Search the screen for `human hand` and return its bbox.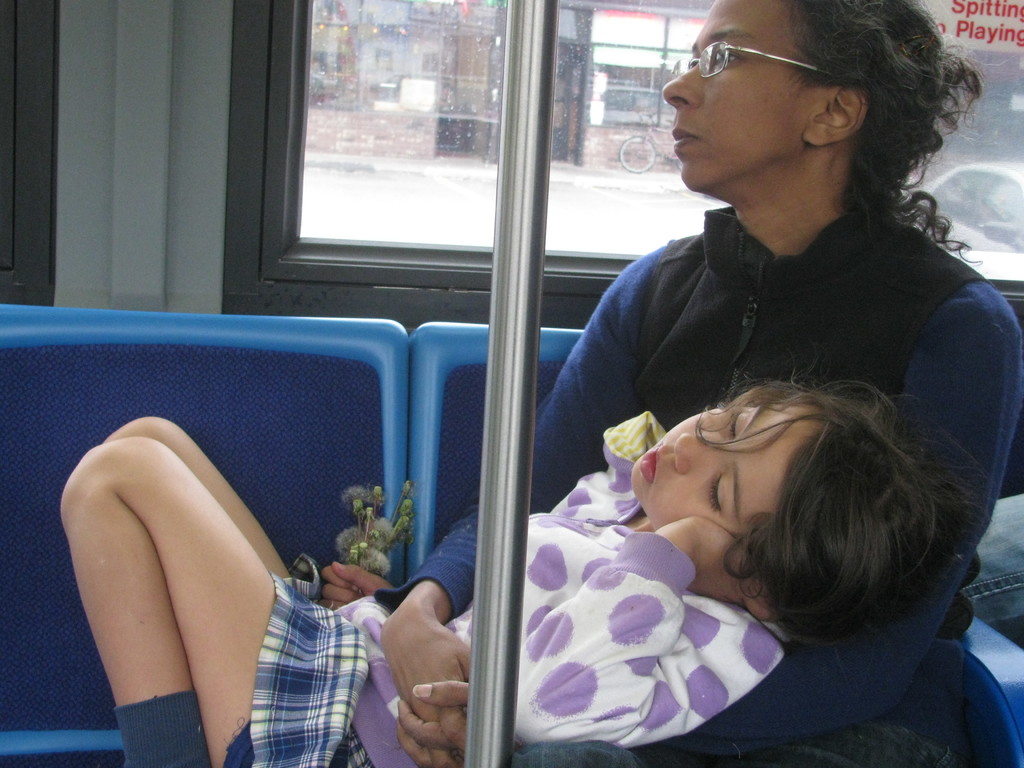
Found: bbox(657, 513, 788, 625).
